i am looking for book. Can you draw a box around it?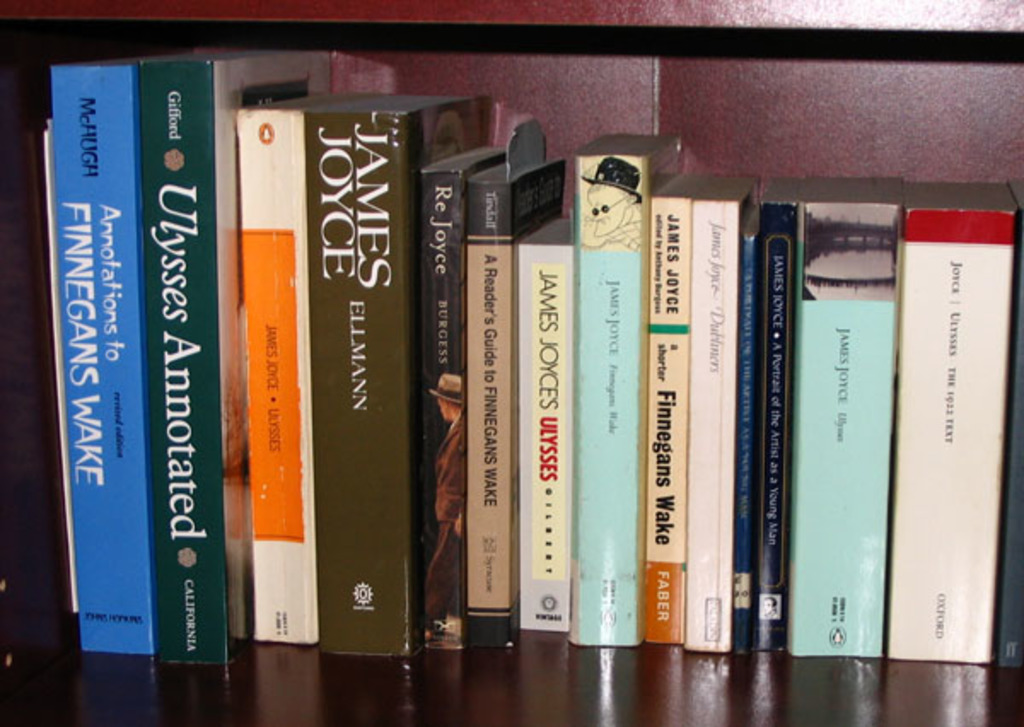
Sure, the bounding box is [x1=515, y1=213, x2=570, y2=630].
